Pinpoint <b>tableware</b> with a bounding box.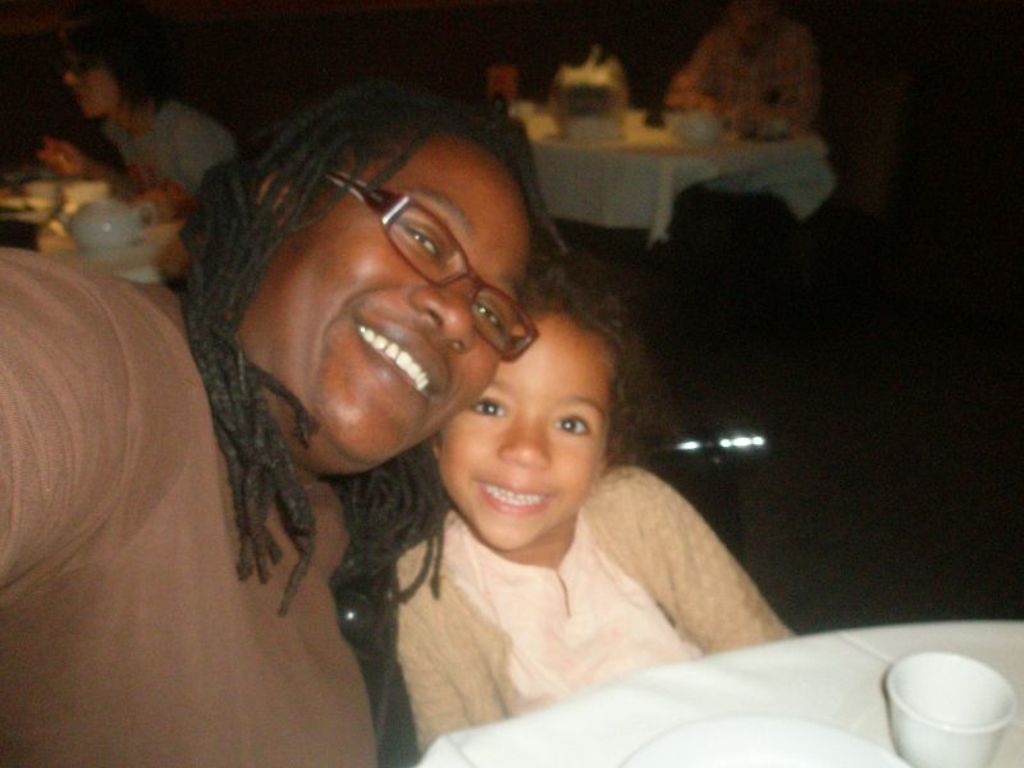
crop(613, 714, 913, 767).
